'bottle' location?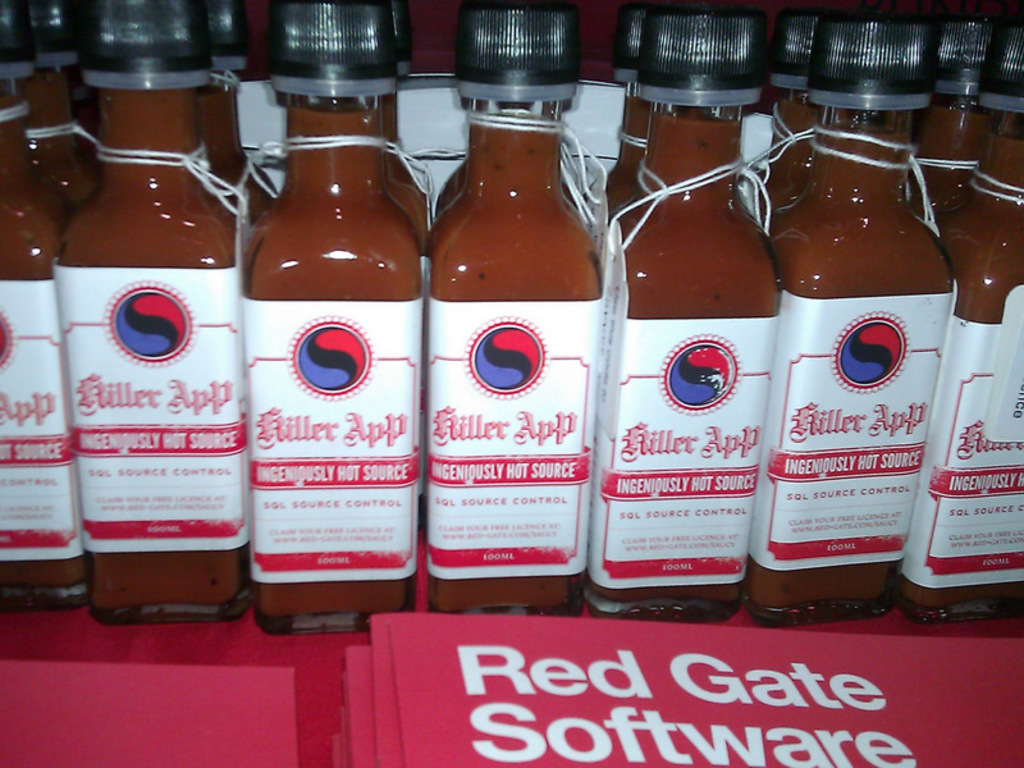
left=749, top=4, right=929, bottom=649
